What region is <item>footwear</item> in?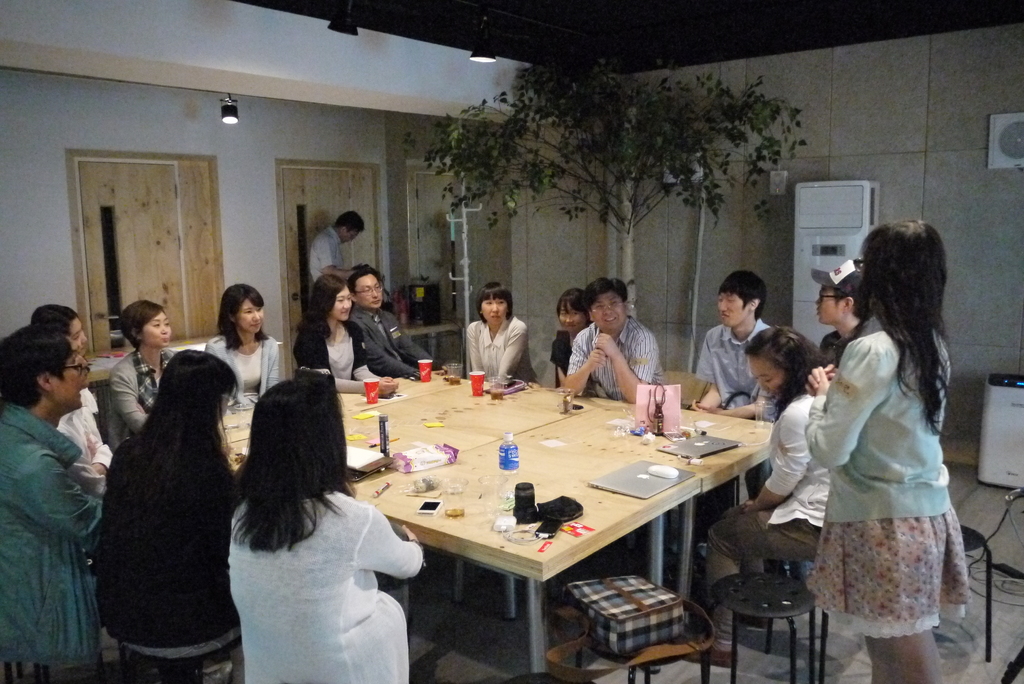
left=198, top=658, right=236, bottom=683.
